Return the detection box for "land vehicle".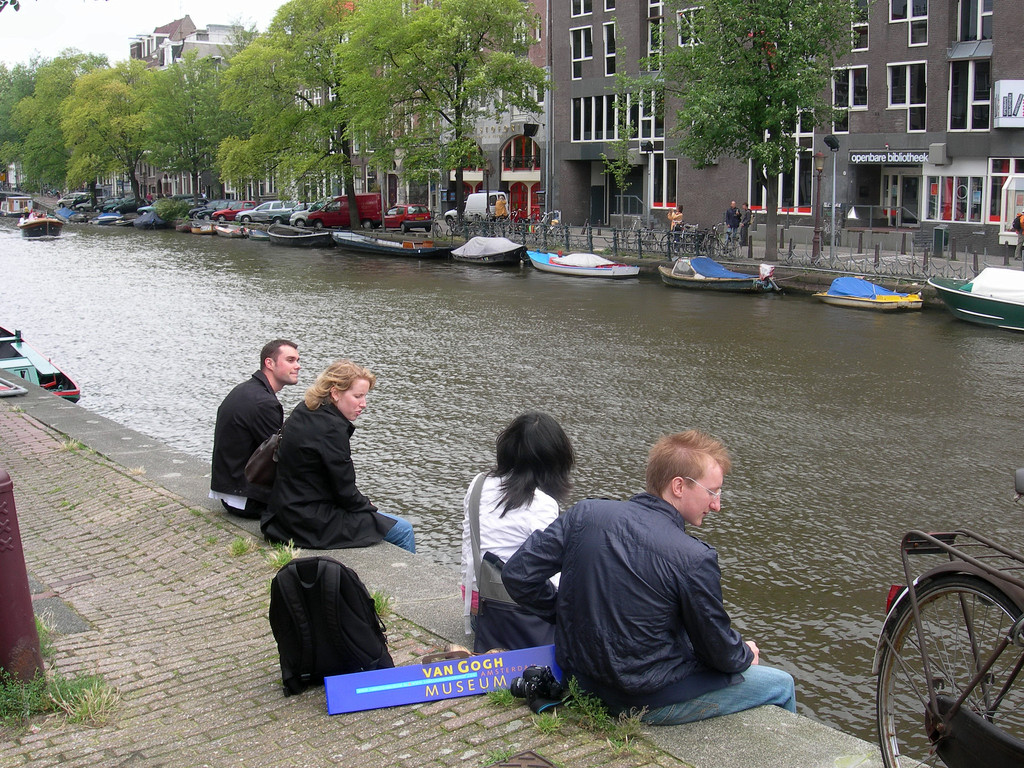
detection(445, 190, 514, 220).
